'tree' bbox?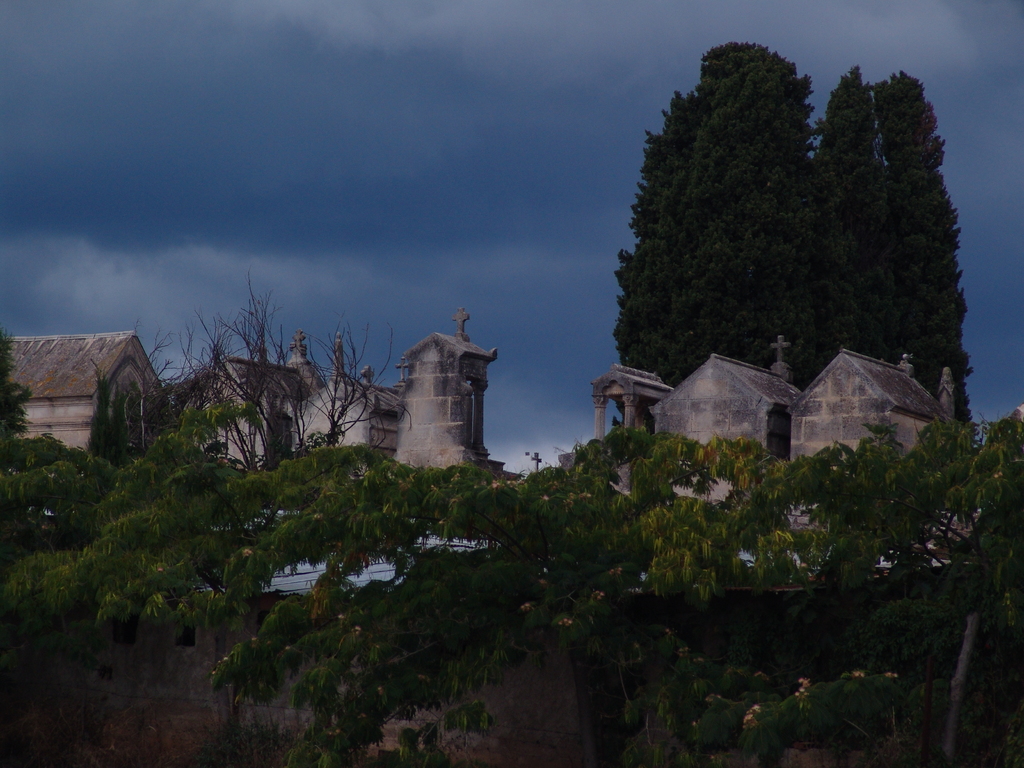
select_region(800, 65, 907, 395)
